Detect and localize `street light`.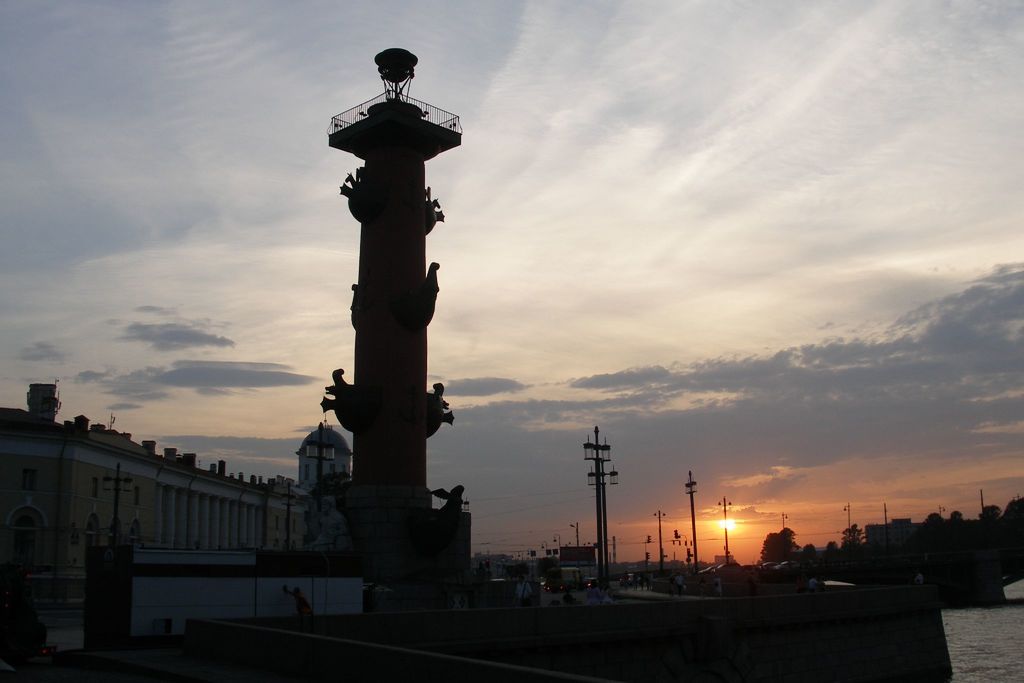
Localized at region(681, 470, 703, 572).
